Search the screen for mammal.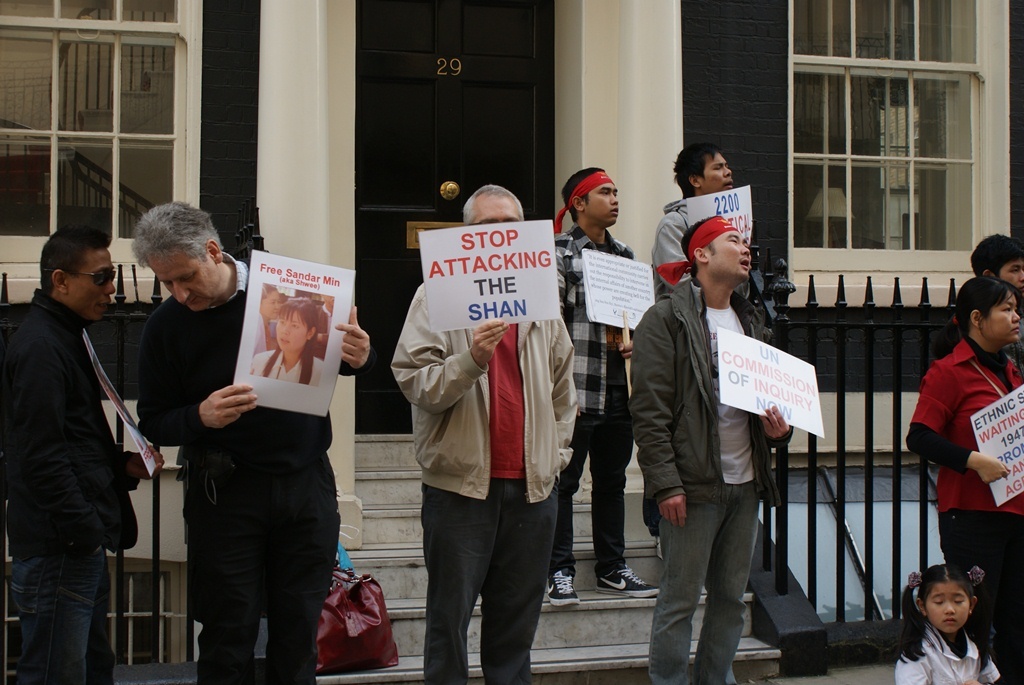
Found at [left=626, top=213, right=795, bottom=682].
